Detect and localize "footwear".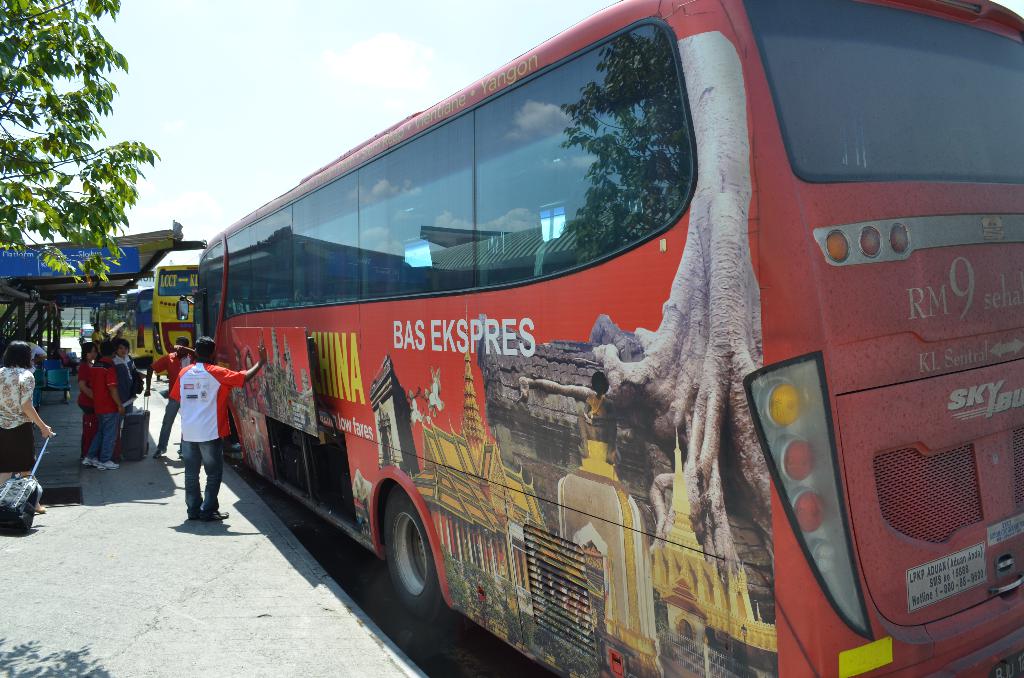
Localized at (x1=100, y1=460, x2=120, y2=471).
